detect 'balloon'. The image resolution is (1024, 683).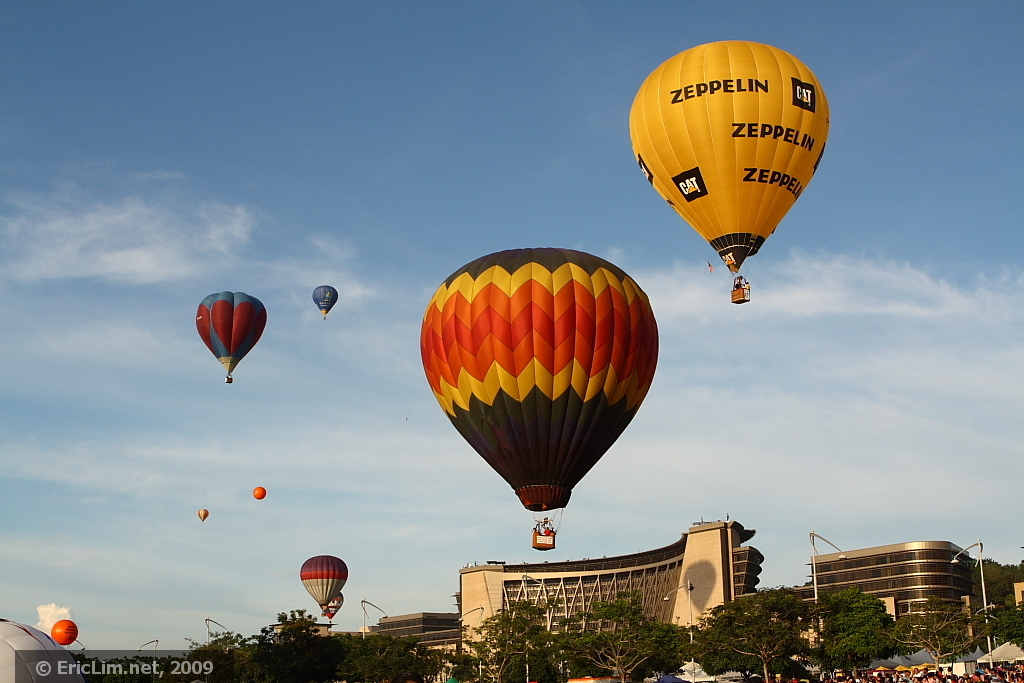
52,620,78,644.
